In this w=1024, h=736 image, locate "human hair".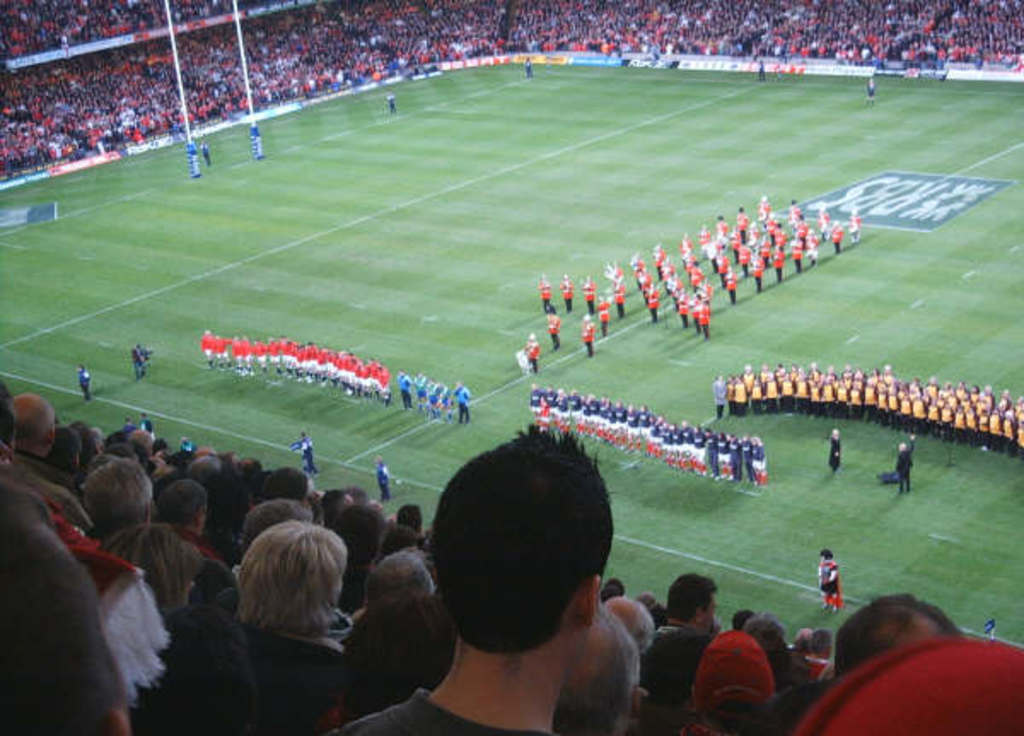
Bounding box: crop(0, 379, 17, 454).
